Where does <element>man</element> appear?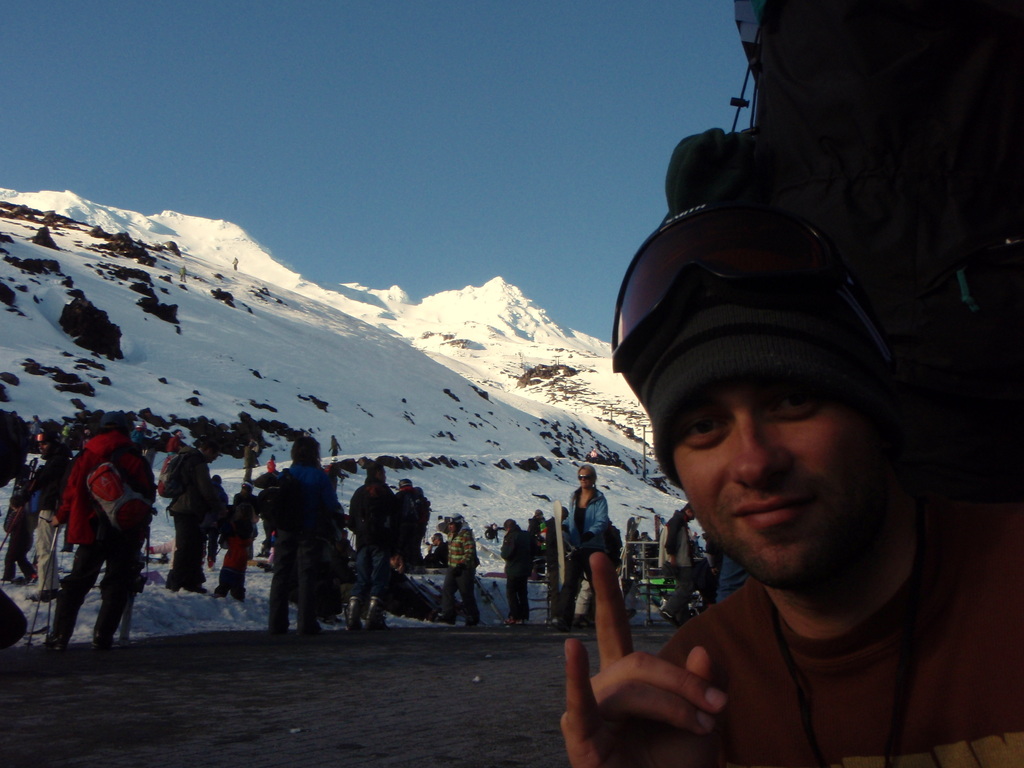
Appears at <box>435,508,486,630</box>.
